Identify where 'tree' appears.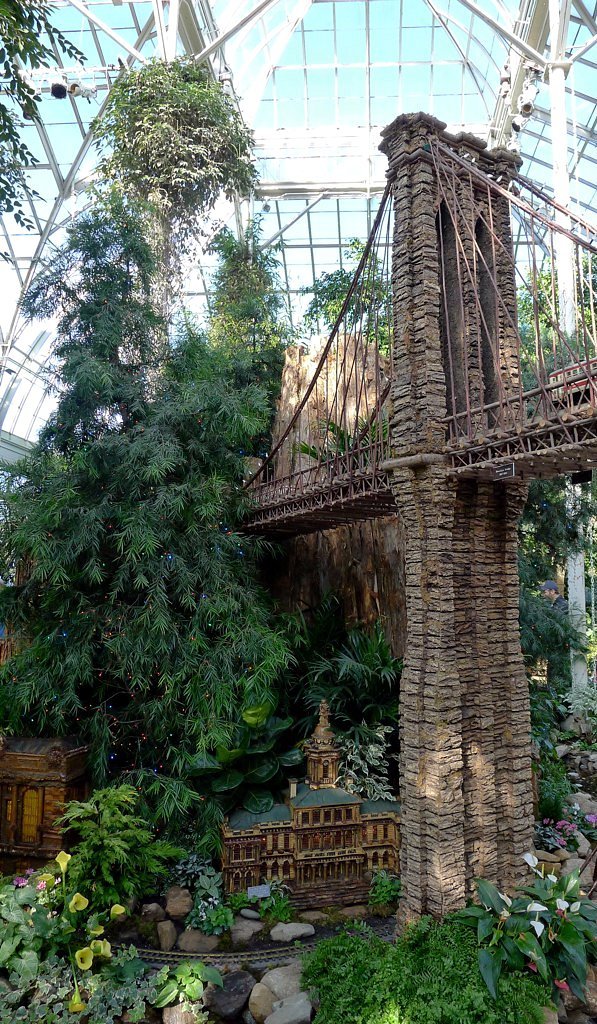
Appears at 519, 476, 590, 703.
